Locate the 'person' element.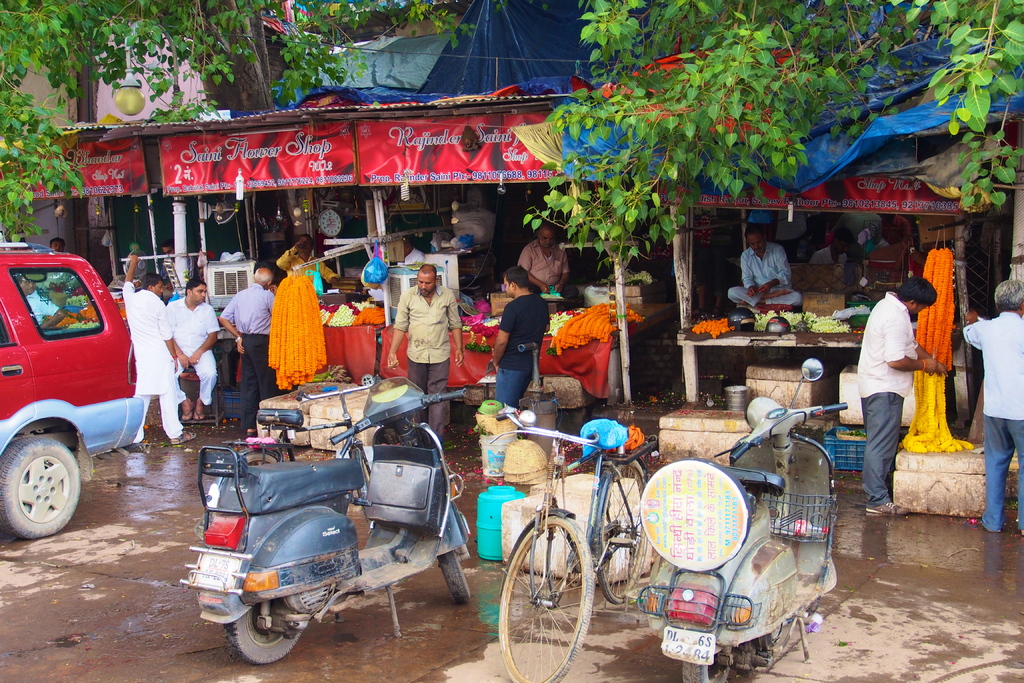
Element bbox: (213,263,281,416).
